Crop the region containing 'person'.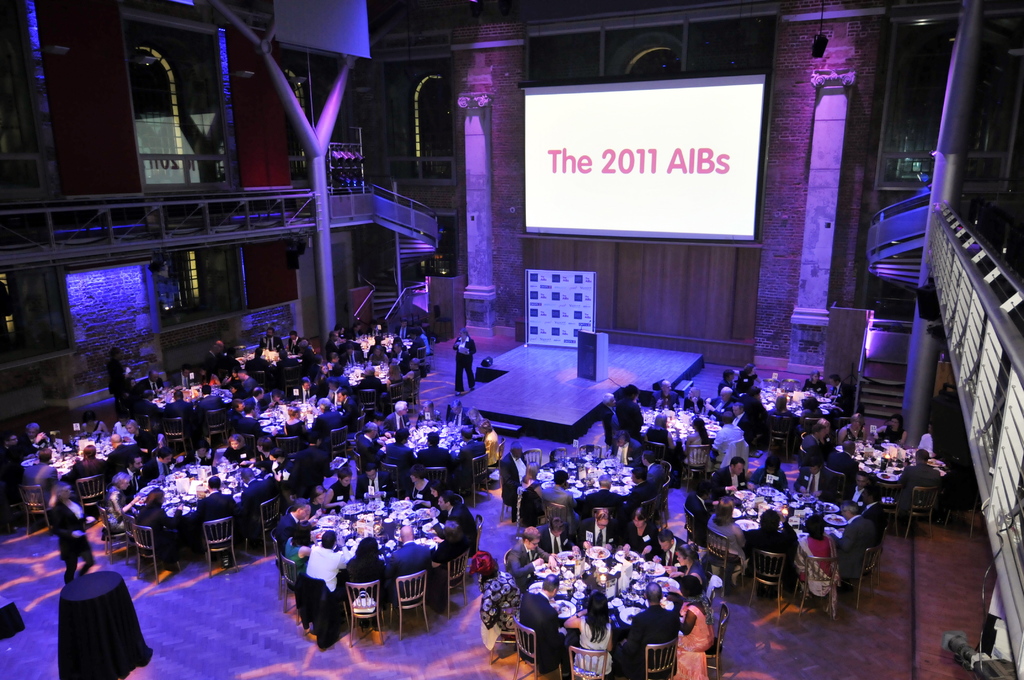
Crop region: l=43, t=478, r=97, b=583.
